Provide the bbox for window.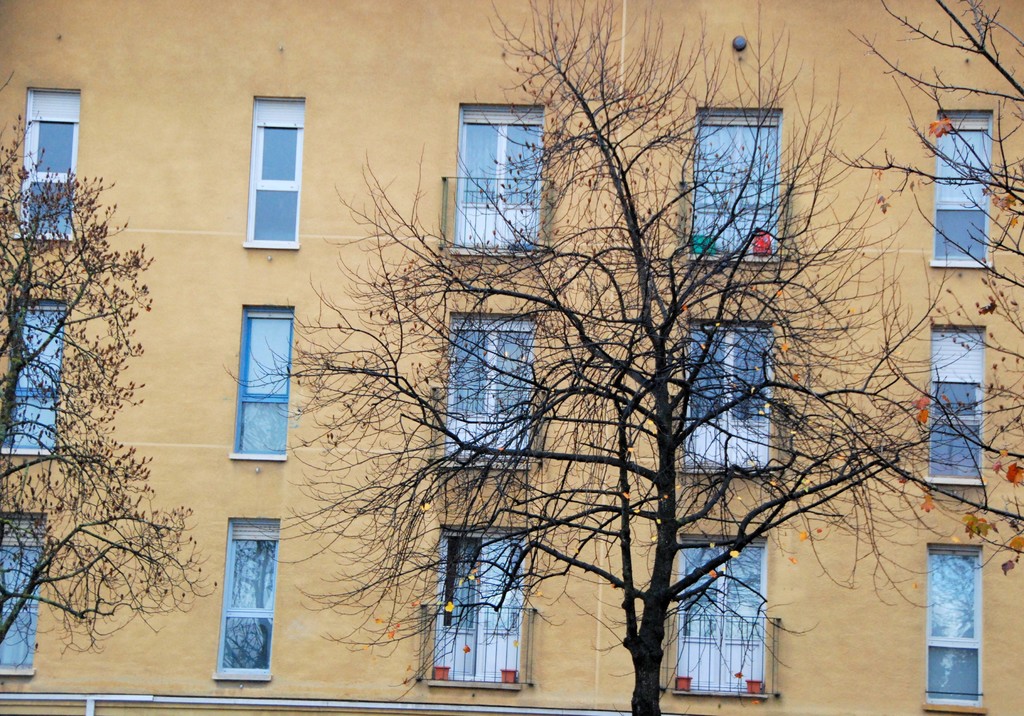
bbox=(444, 317, 533, 471).
